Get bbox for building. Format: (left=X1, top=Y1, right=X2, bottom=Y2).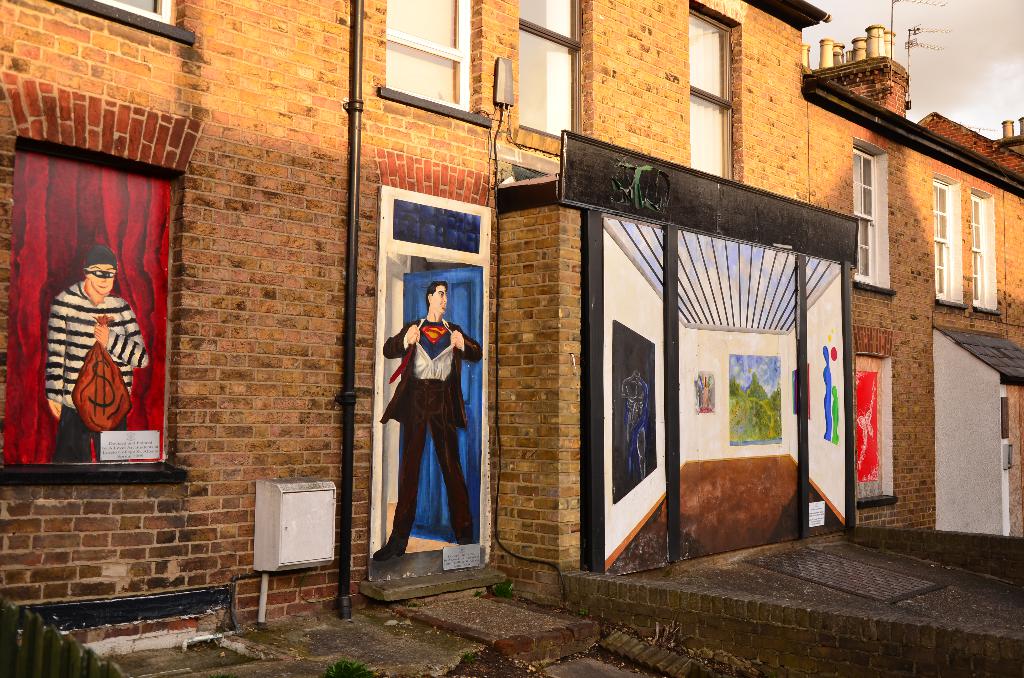
(left=0, top=0, right=1023, bottom=677).
